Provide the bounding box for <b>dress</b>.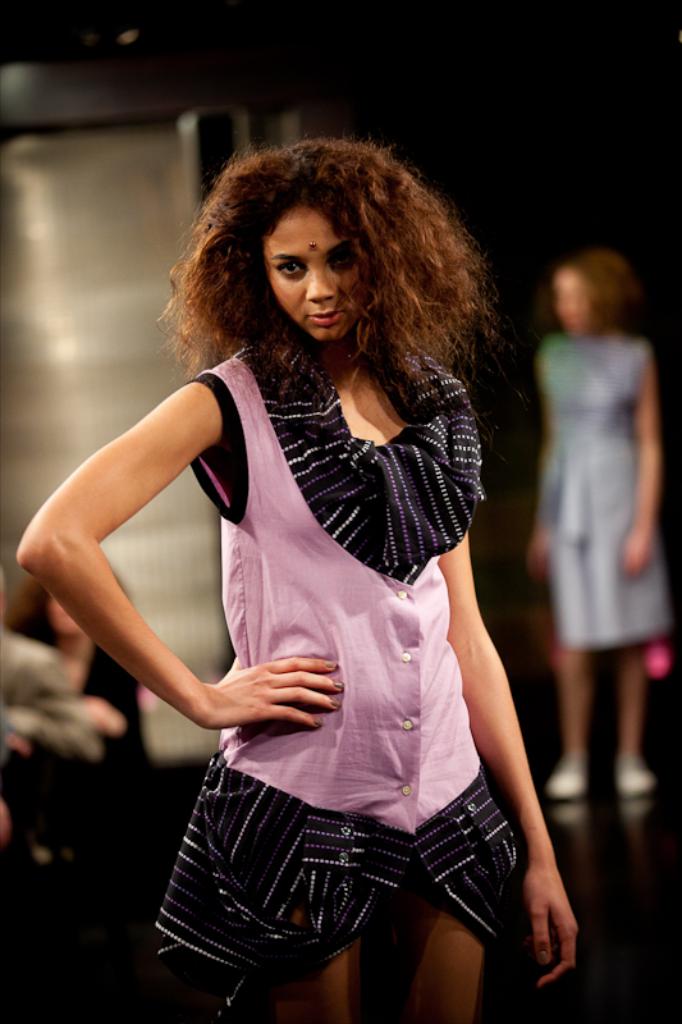
<bbox>541, 329, 672, 648</bbox>.
